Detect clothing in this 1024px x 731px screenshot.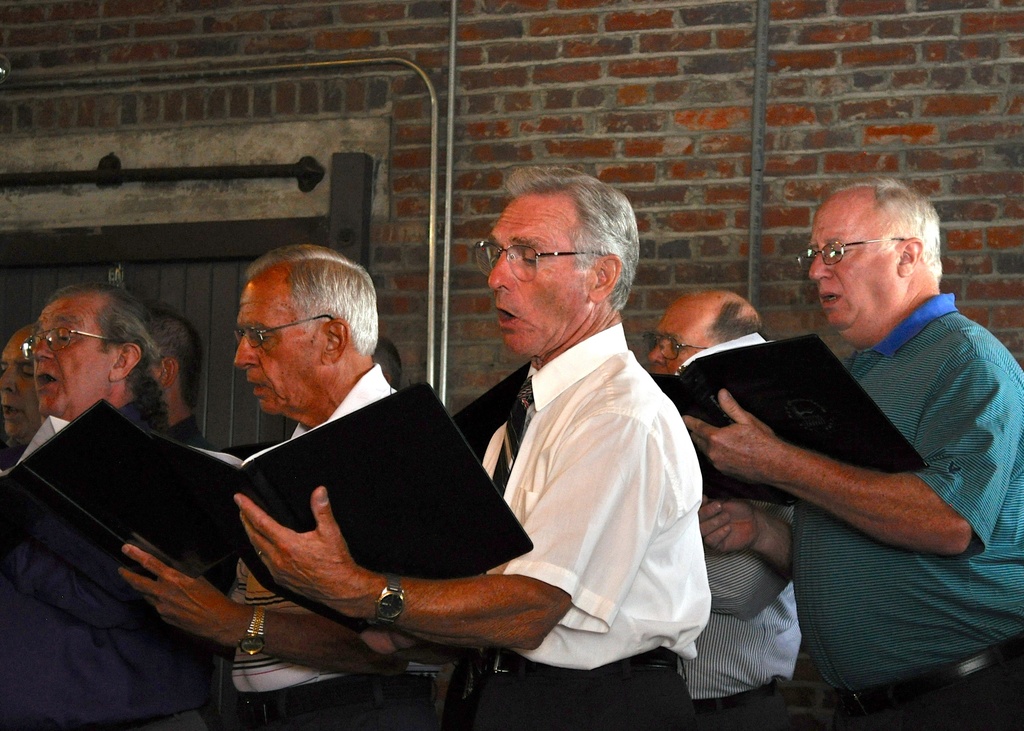
Detection: box=[382, 316, 732, 727].
